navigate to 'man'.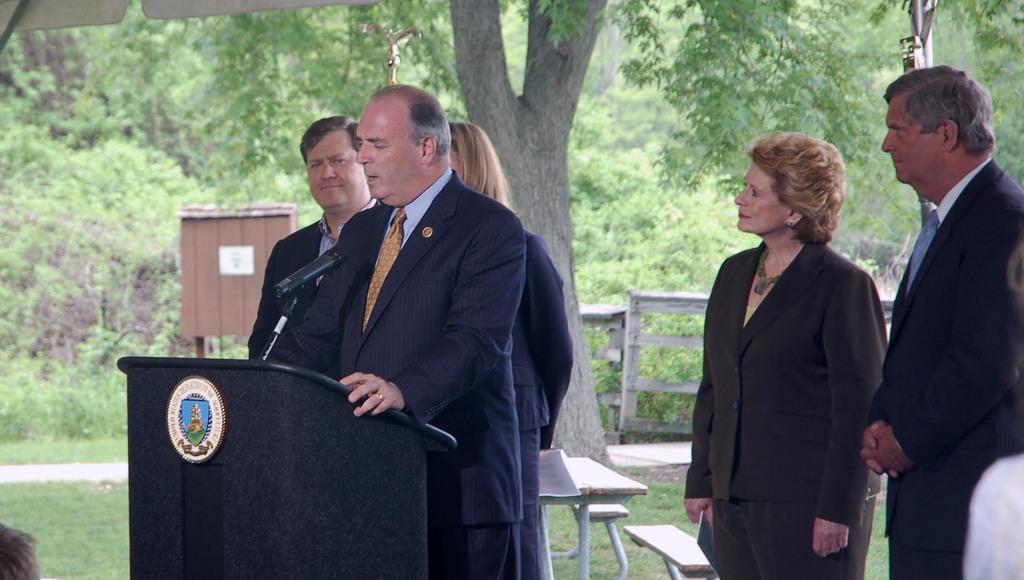
Navigation target: l=863, t=40, r=1023, b=563.
